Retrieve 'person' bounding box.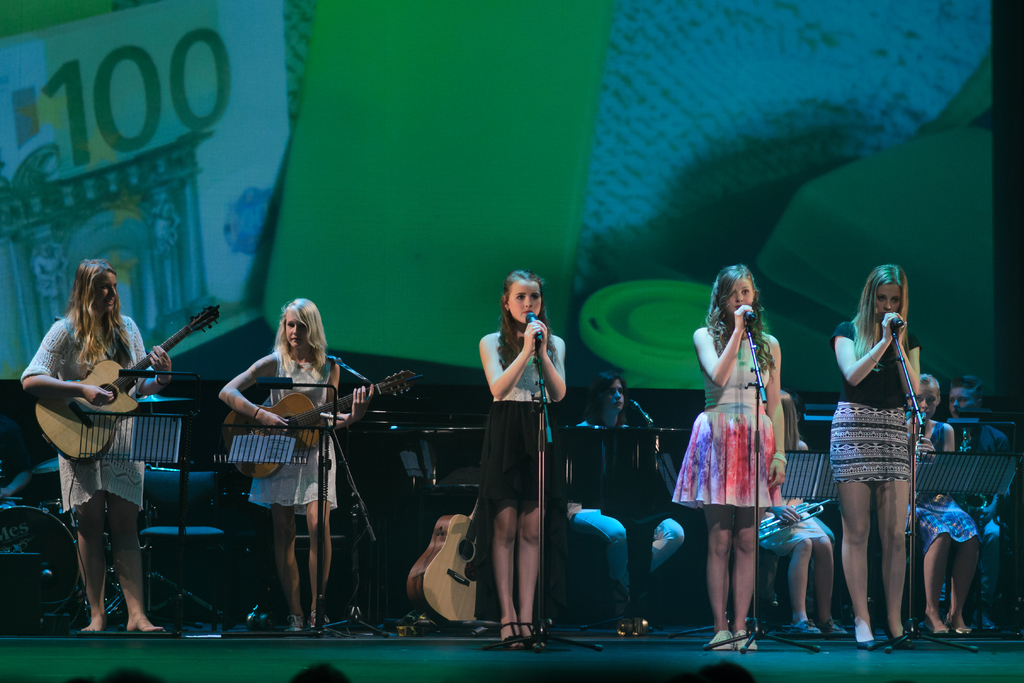
Bounding box: rect(904, 373, 982, 634).
